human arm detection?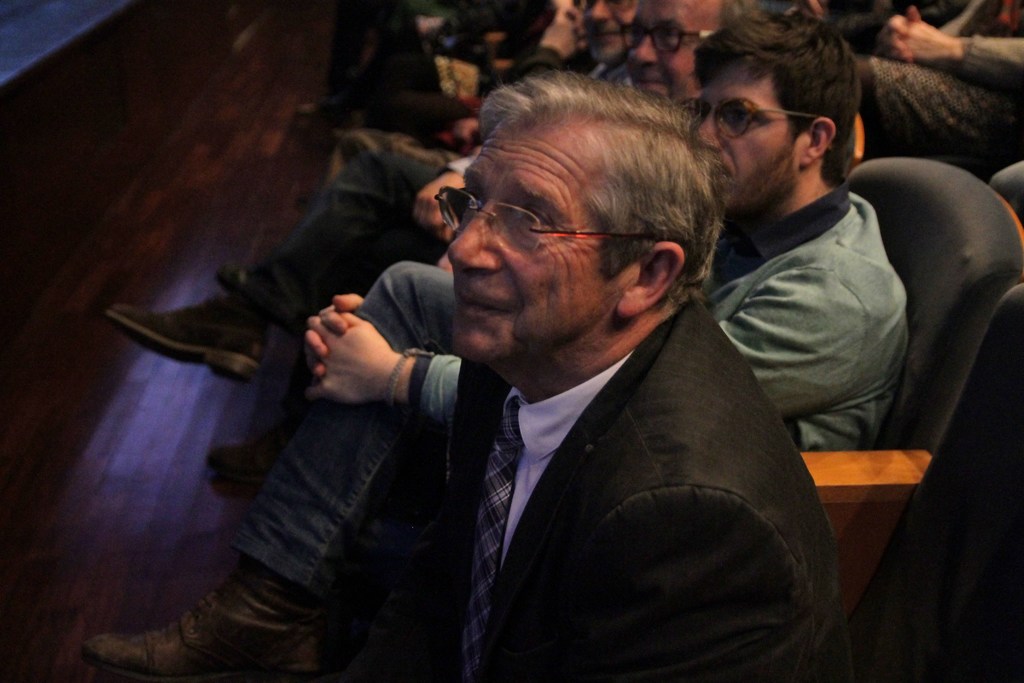
{"x1": 307, "y1": 315, "x2": 857, "y2": 422}
